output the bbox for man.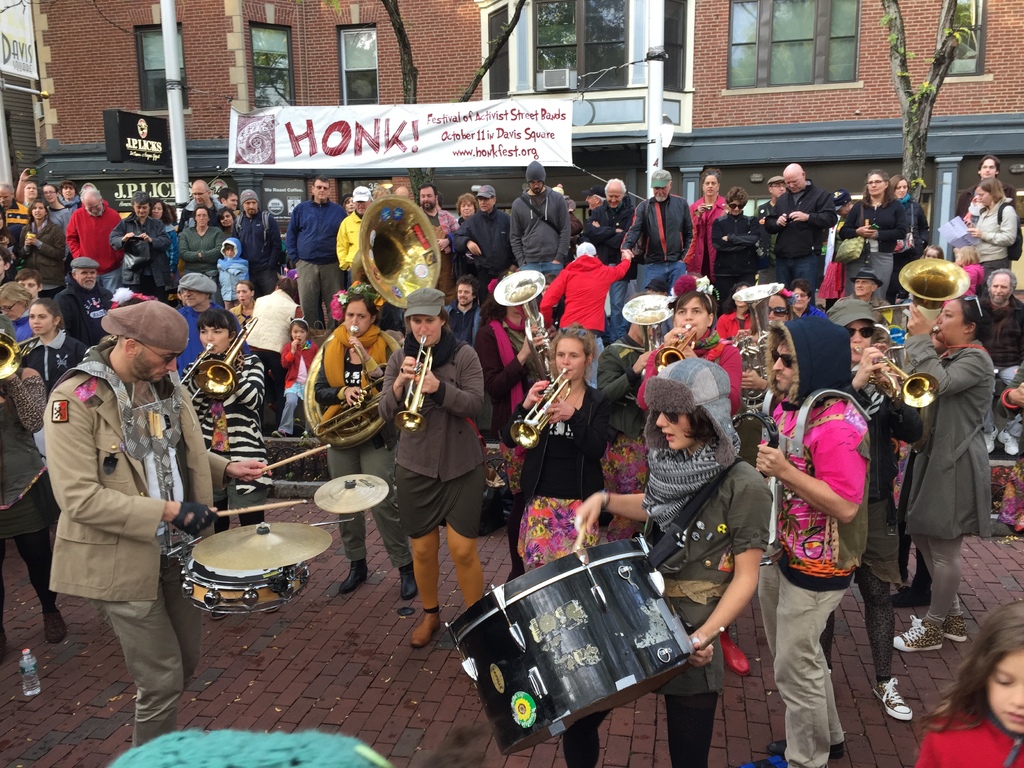
[177,177,223,232].
